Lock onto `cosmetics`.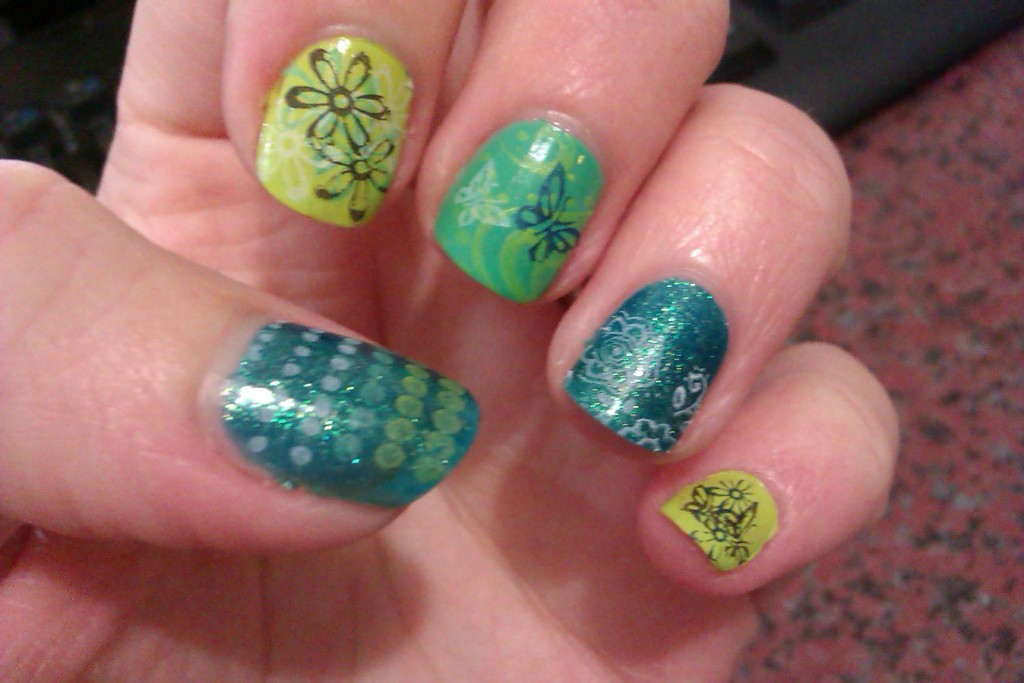
Locked: <region>200, 307, 487, 511</region>.
